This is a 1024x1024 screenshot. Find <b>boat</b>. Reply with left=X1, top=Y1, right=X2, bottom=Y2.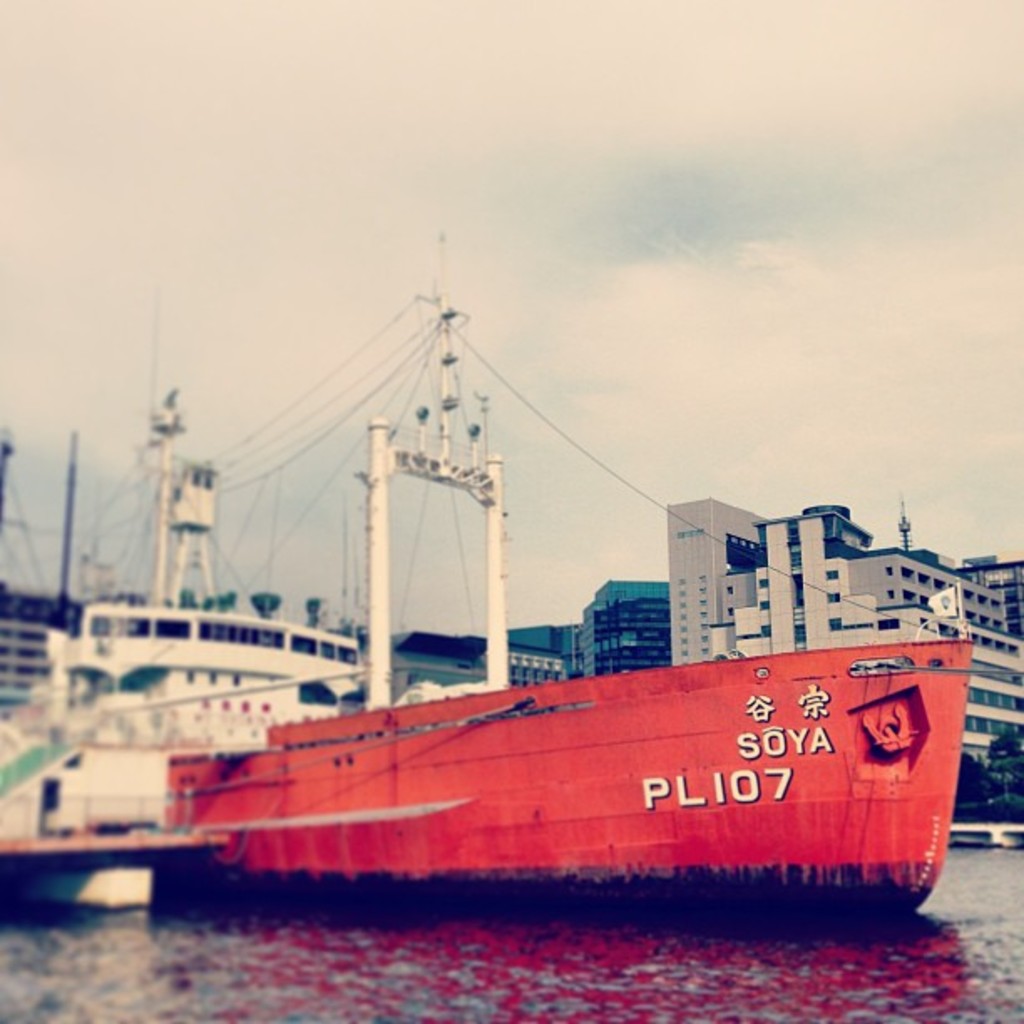
left=122, top=263, right=942, bottom=925.
